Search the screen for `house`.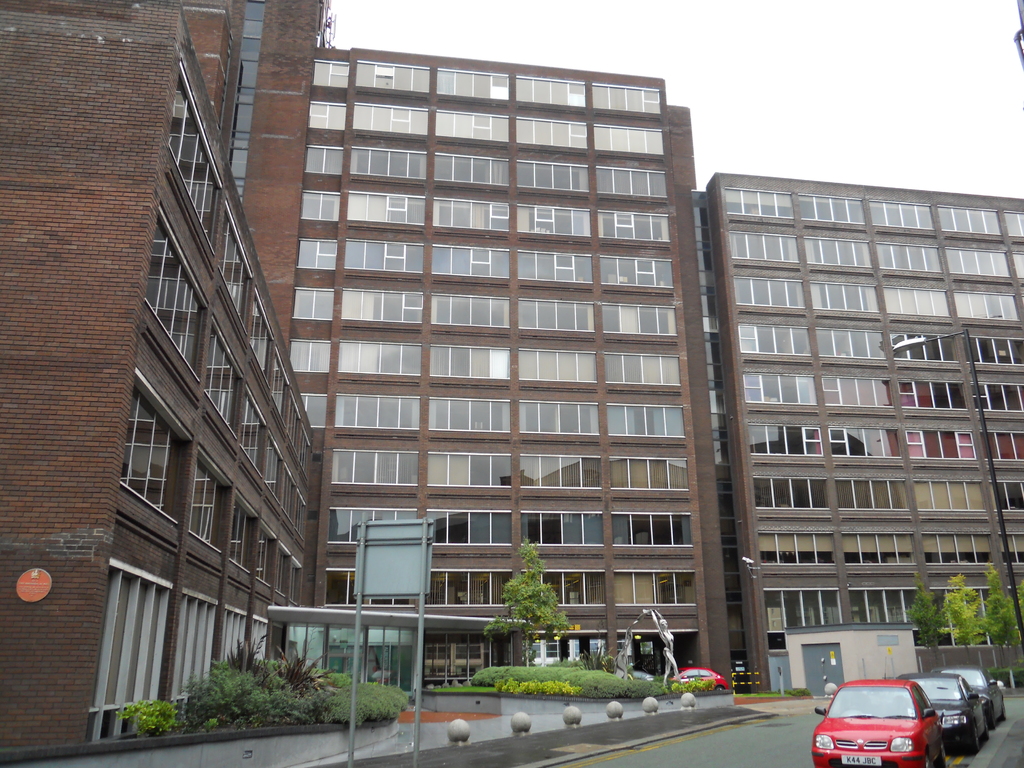
Found at 289, 45, 736, 688.
